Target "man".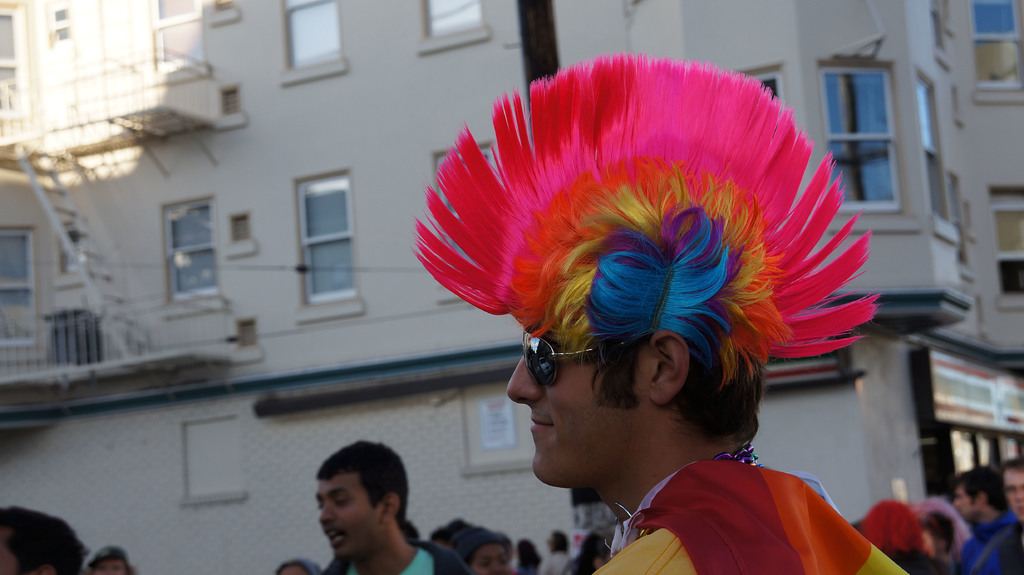
Target region: BBox(950, 460, 1012, 574).
